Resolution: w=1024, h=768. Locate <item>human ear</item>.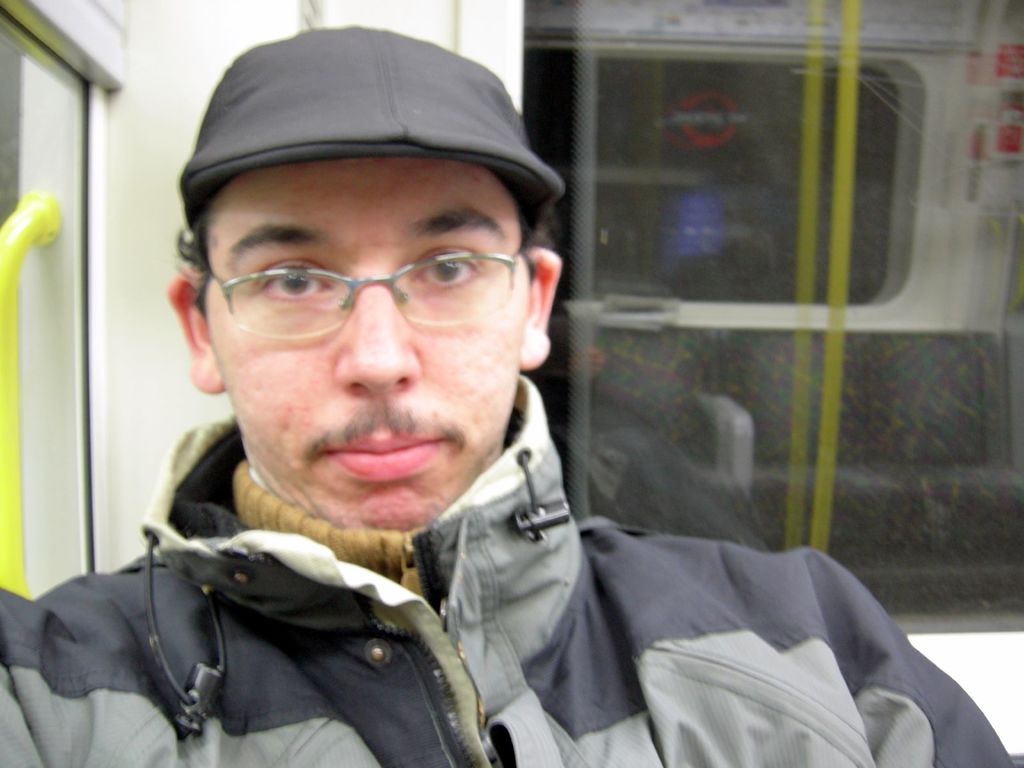
bbox=(516, 244, 563, 365).
